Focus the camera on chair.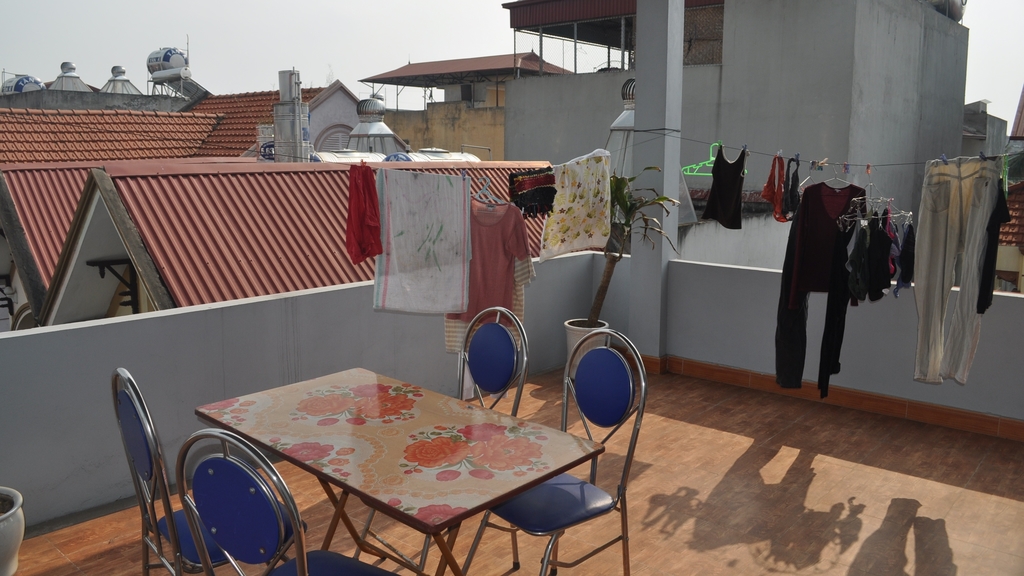
Focus region: <bbox>352, 305, 531, 575</bbox>.
